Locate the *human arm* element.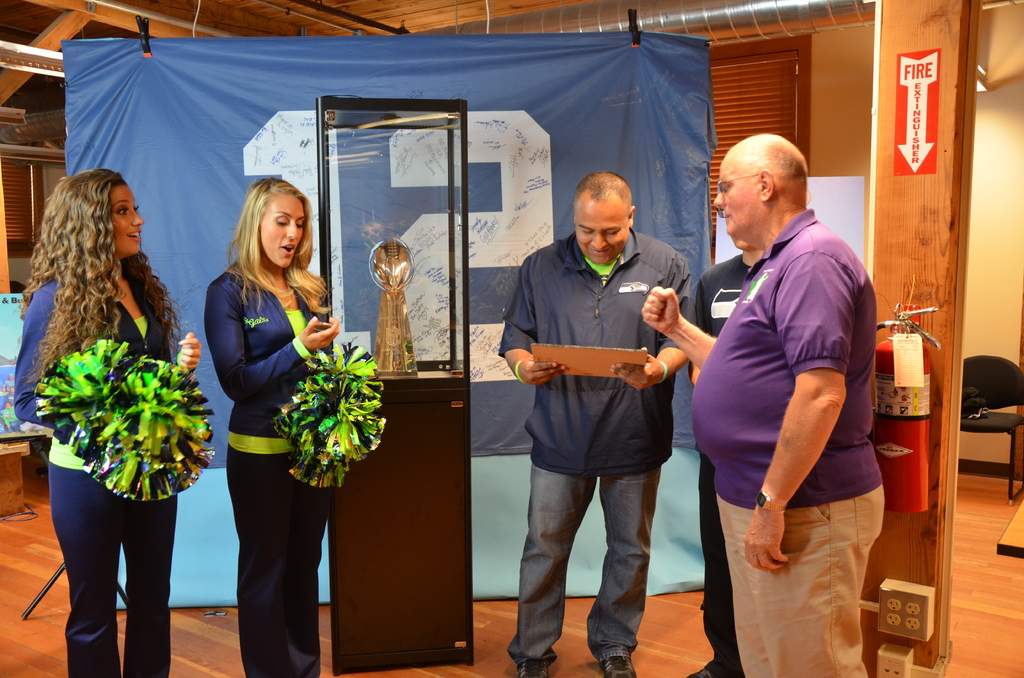
Element bbox: region(204, 282, 337, 405).
